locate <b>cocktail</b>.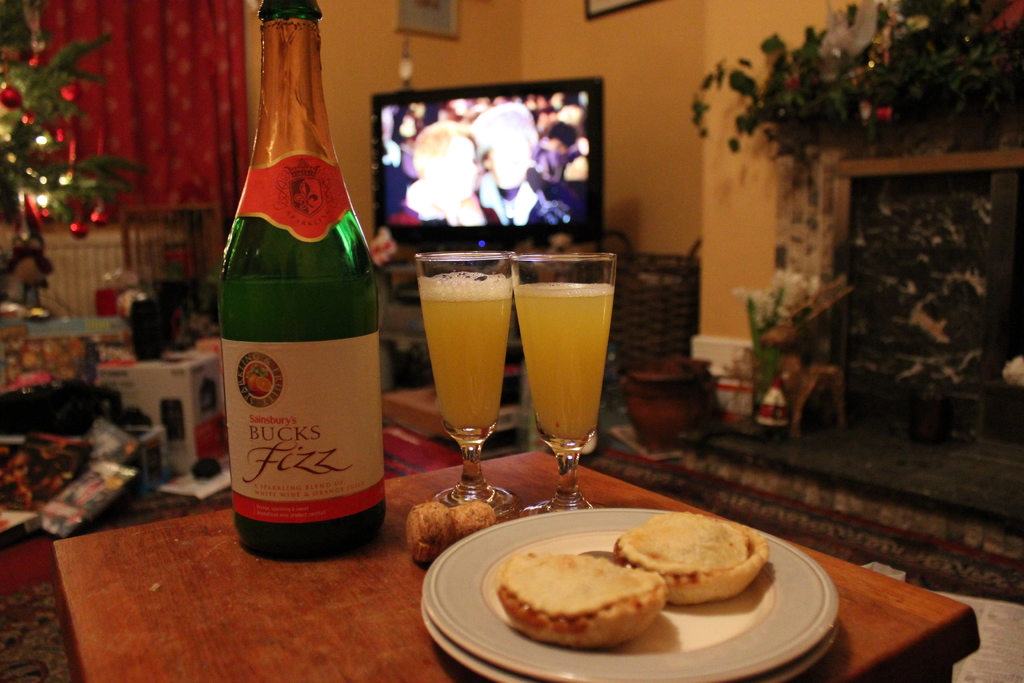
Bounding box: (x1=416, y1=251, x2=522, y2=519).
